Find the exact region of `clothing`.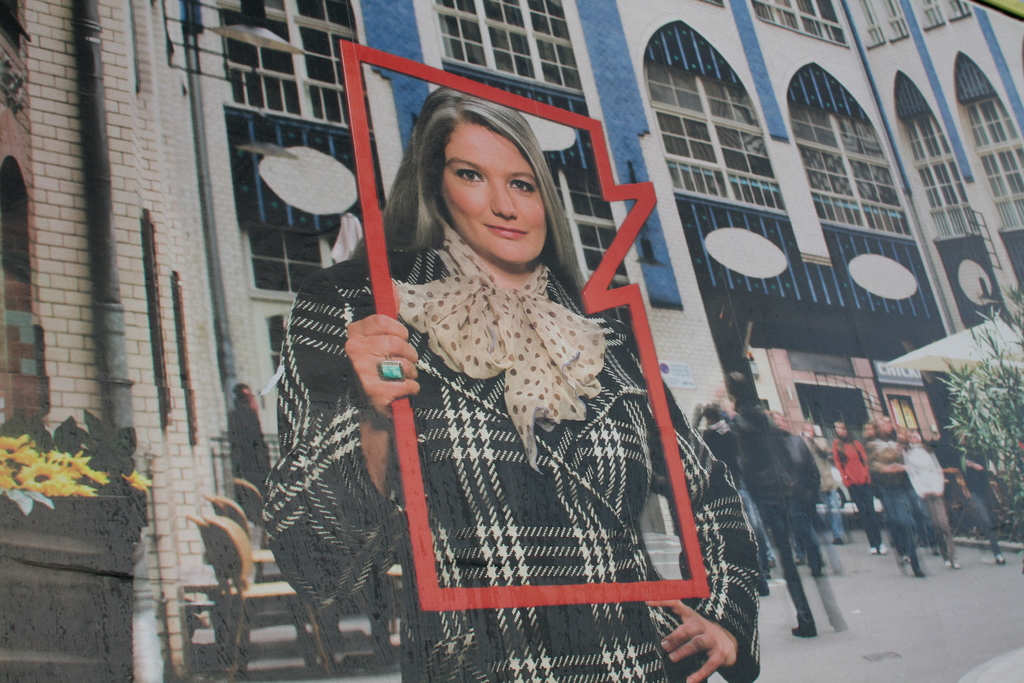
Exact region: [864, 438, 904, 557].
